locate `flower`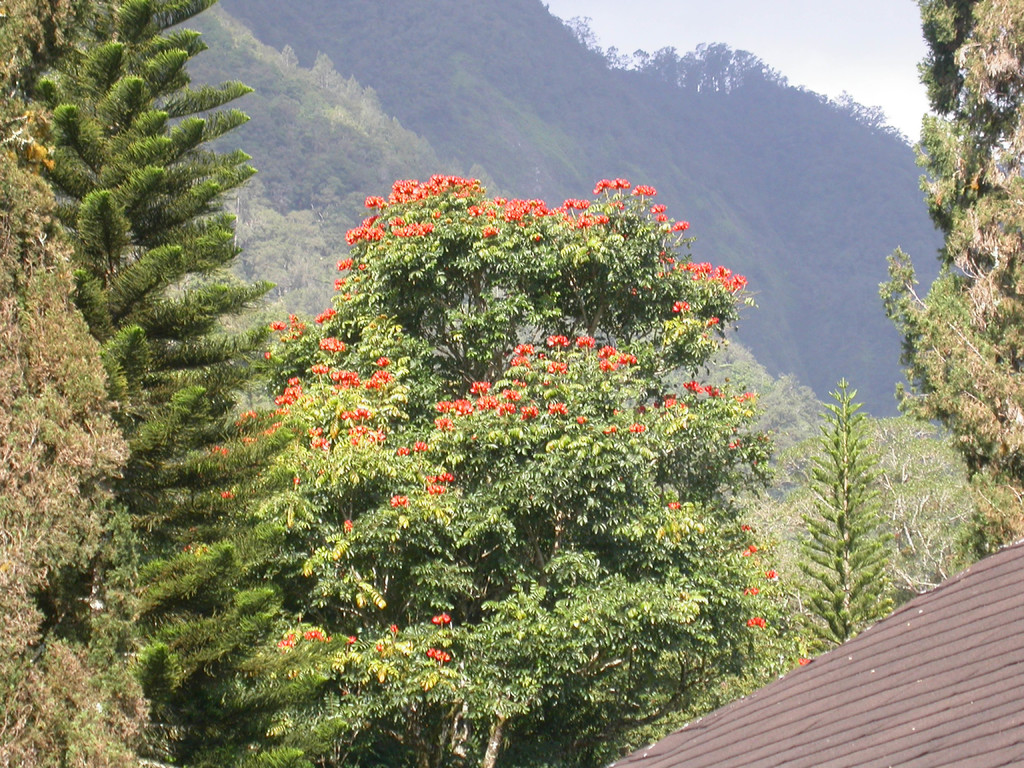
(705, 314, 724, 326)
